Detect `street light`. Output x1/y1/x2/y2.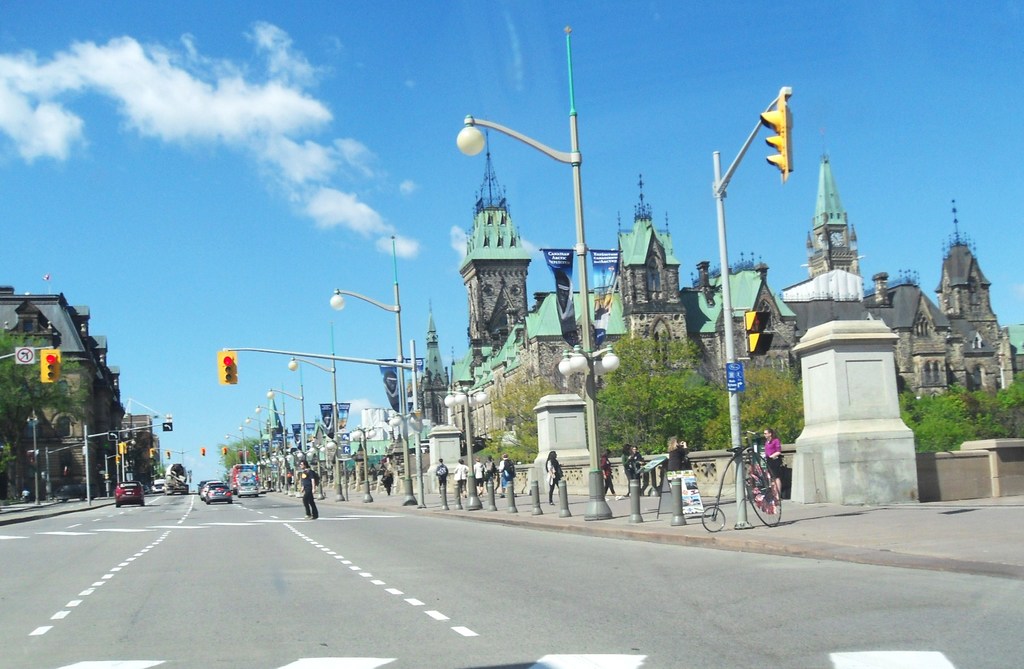
420/56/609/436.
